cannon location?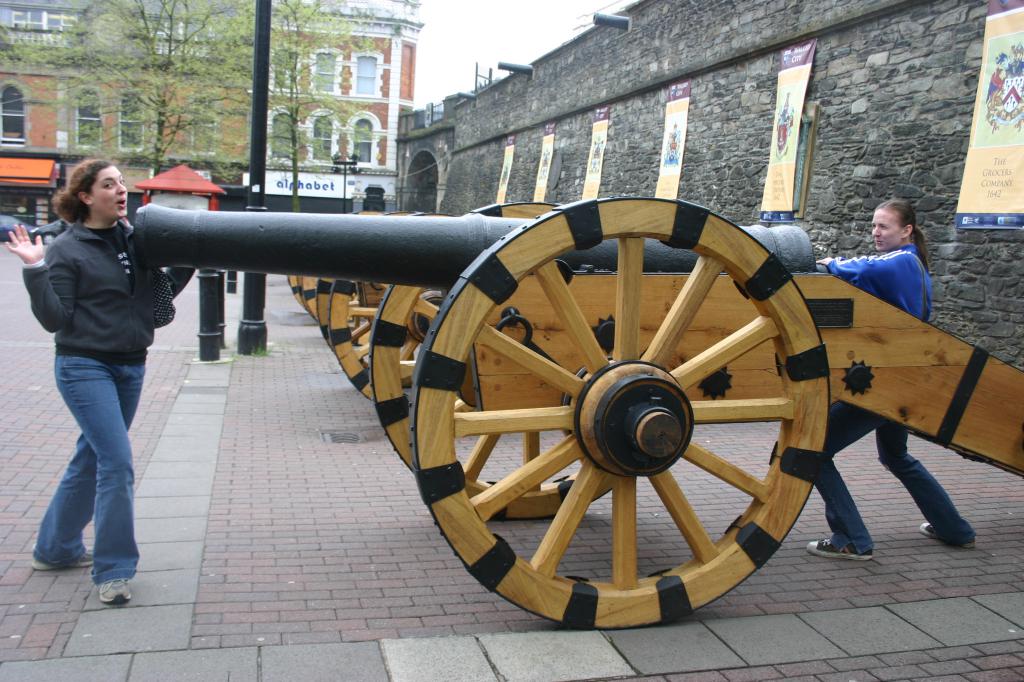
crop(132, 199, 1023, 630)
